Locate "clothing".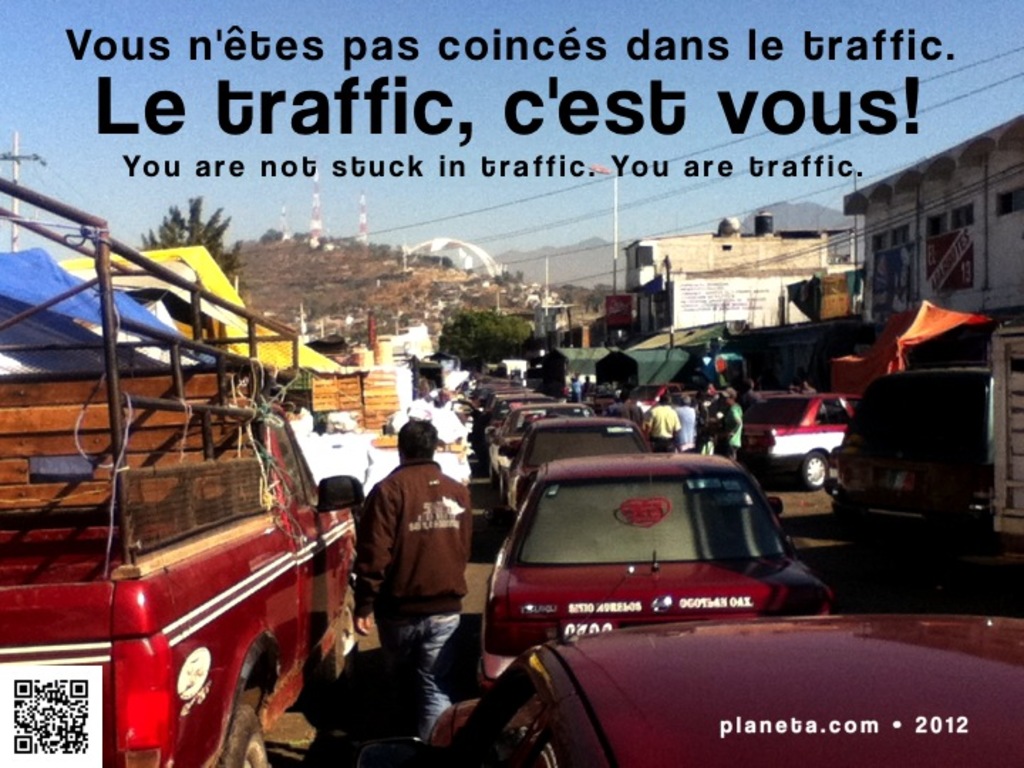
Bounding box: rect(351, 465, 468, 741).
